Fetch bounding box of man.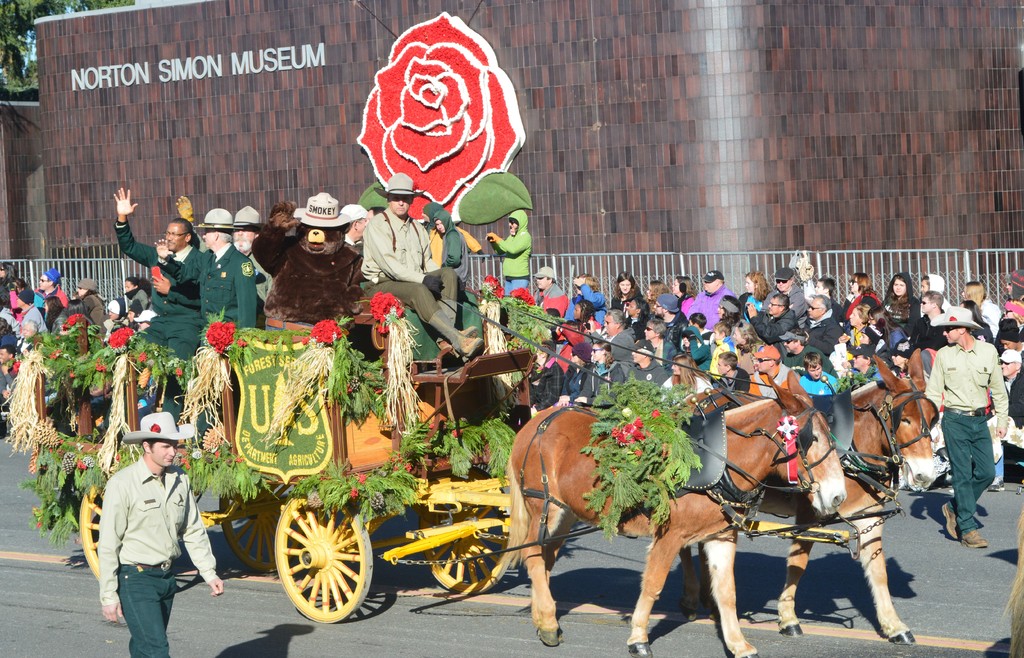
Bbox: bbox=[622, 342, 671, 384].
